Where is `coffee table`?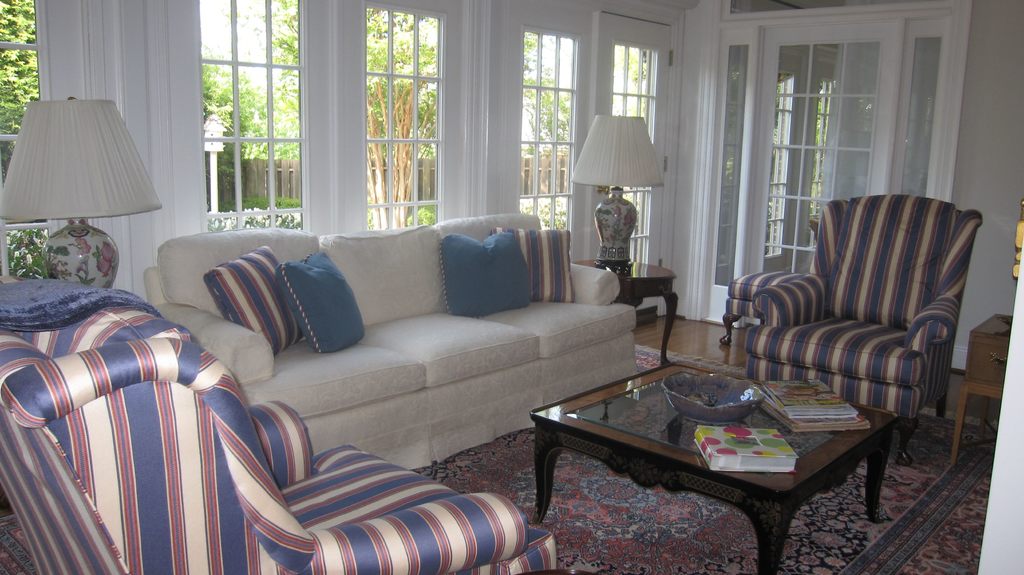
[577, 259, 680, 363].
